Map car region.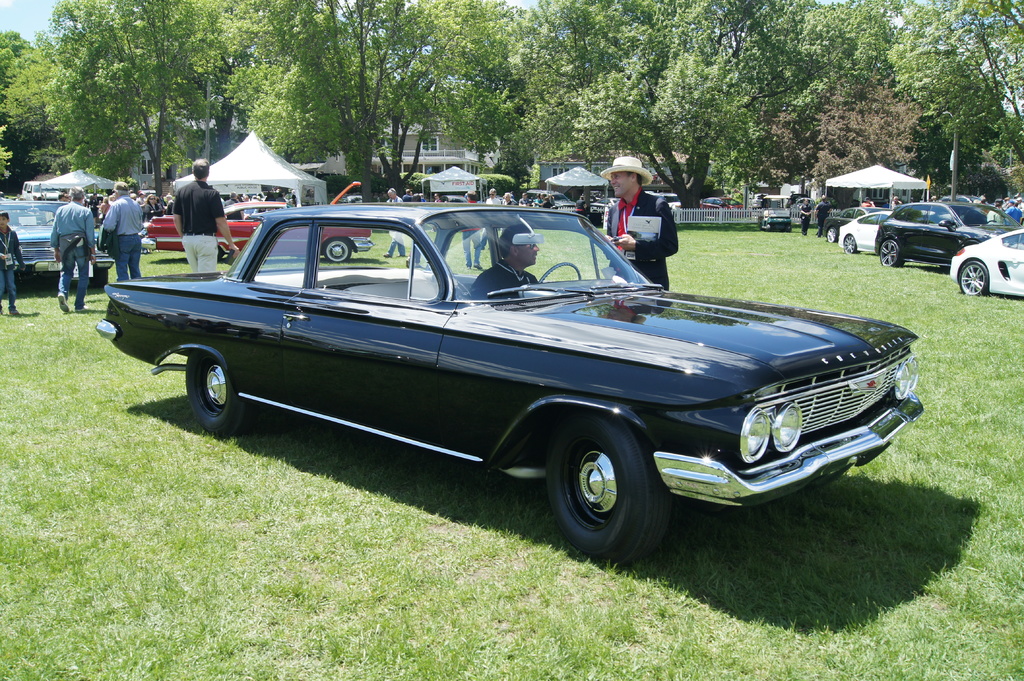
Mapped to 0:196:115:287.
